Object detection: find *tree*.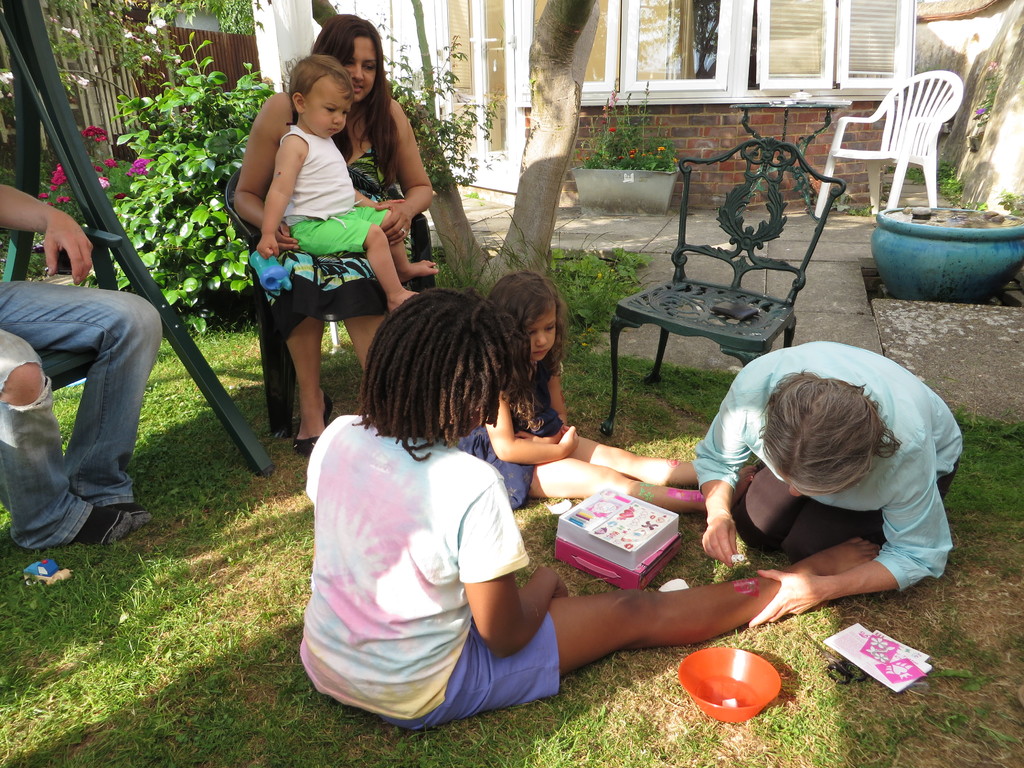
left=298, top=0, right=600, bottom=296.
